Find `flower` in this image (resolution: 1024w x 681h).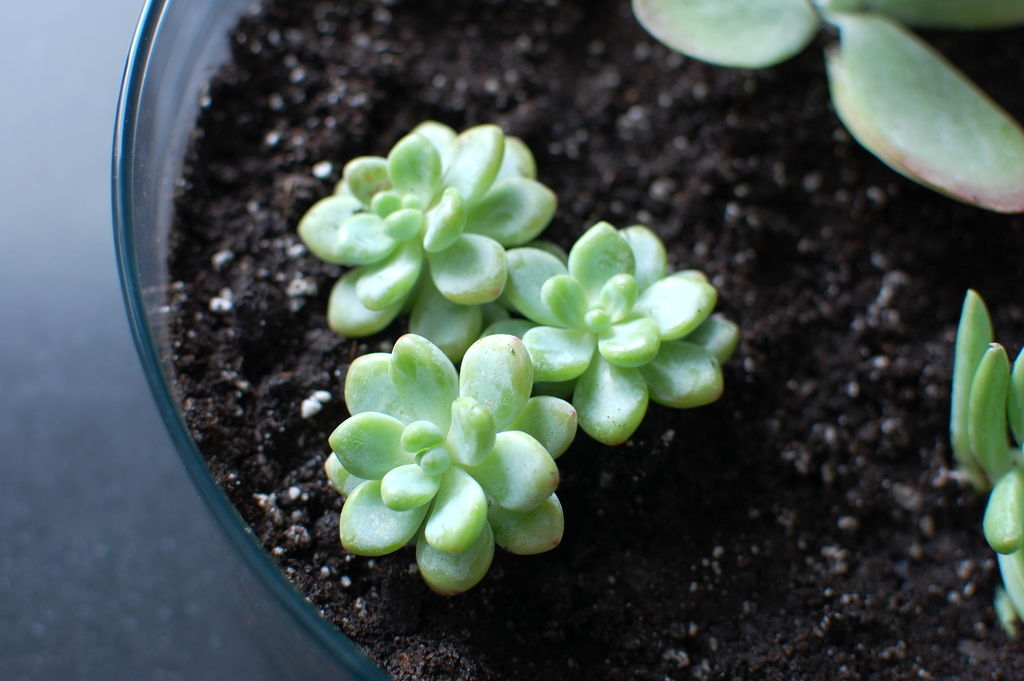
(left=968, top=349, right=1023, bottom=621).
